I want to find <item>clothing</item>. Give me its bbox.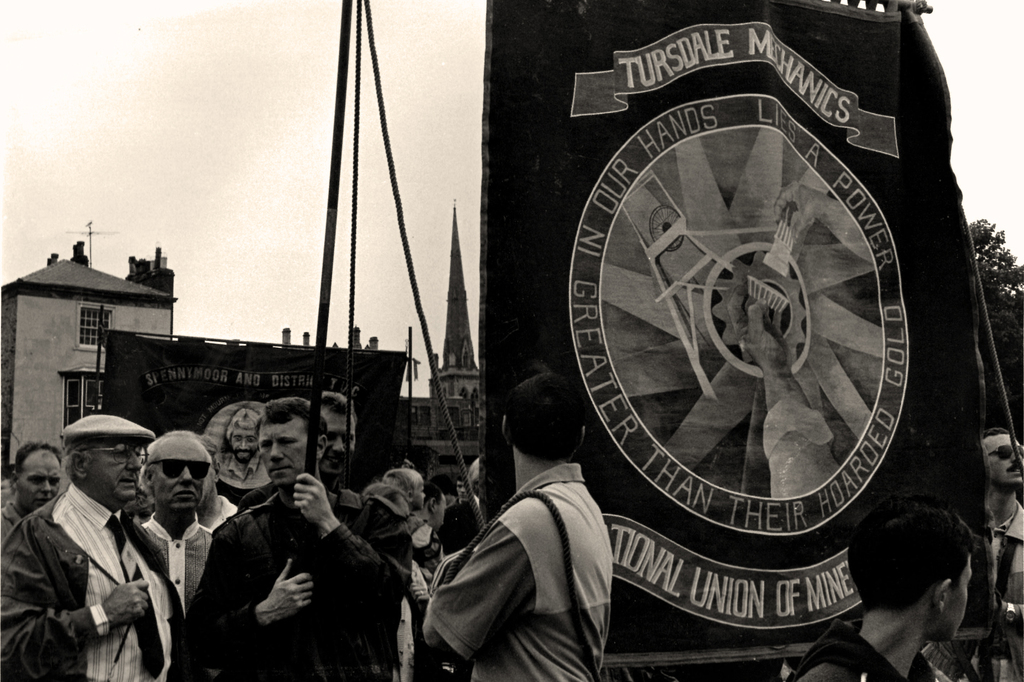
bbox(422, 436, 630, 679).
